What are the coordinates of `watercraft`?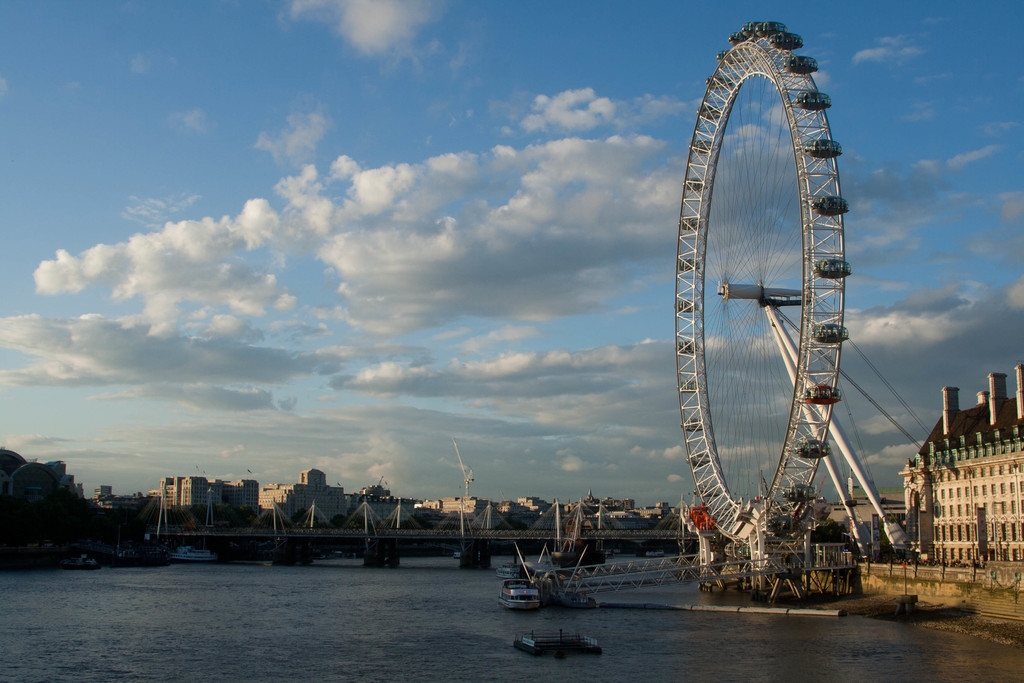
(497,577,541,612).
